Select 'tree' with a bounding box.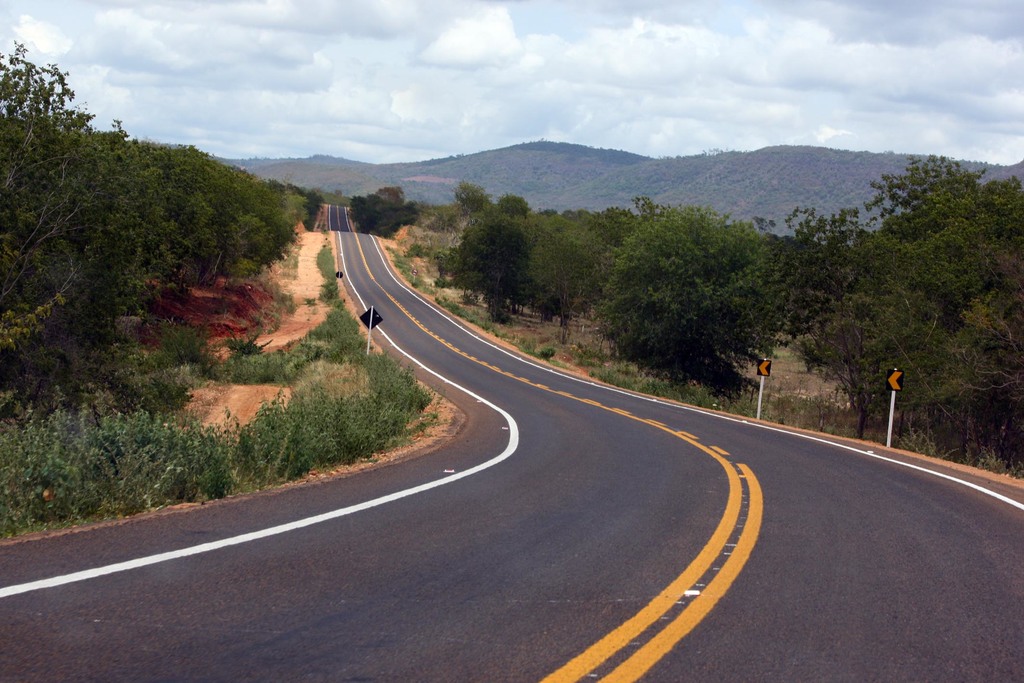
456 179 491 213.
